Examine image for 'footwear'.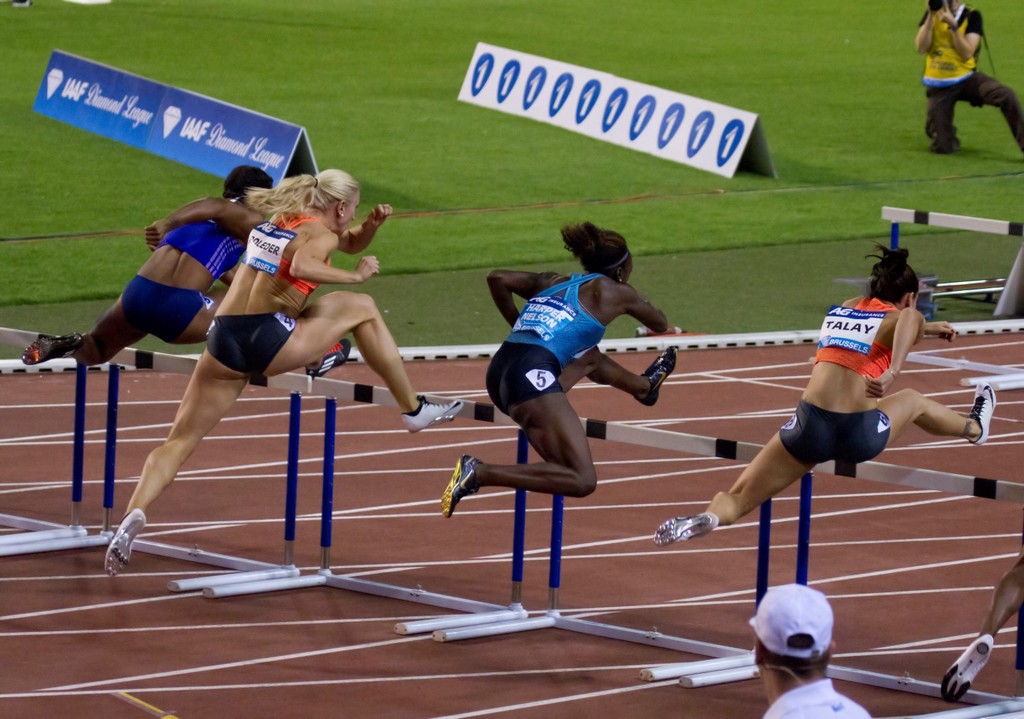
Examination result: {"x1": 940, "y1": 630, "x2": 997, "y2": 705}.
